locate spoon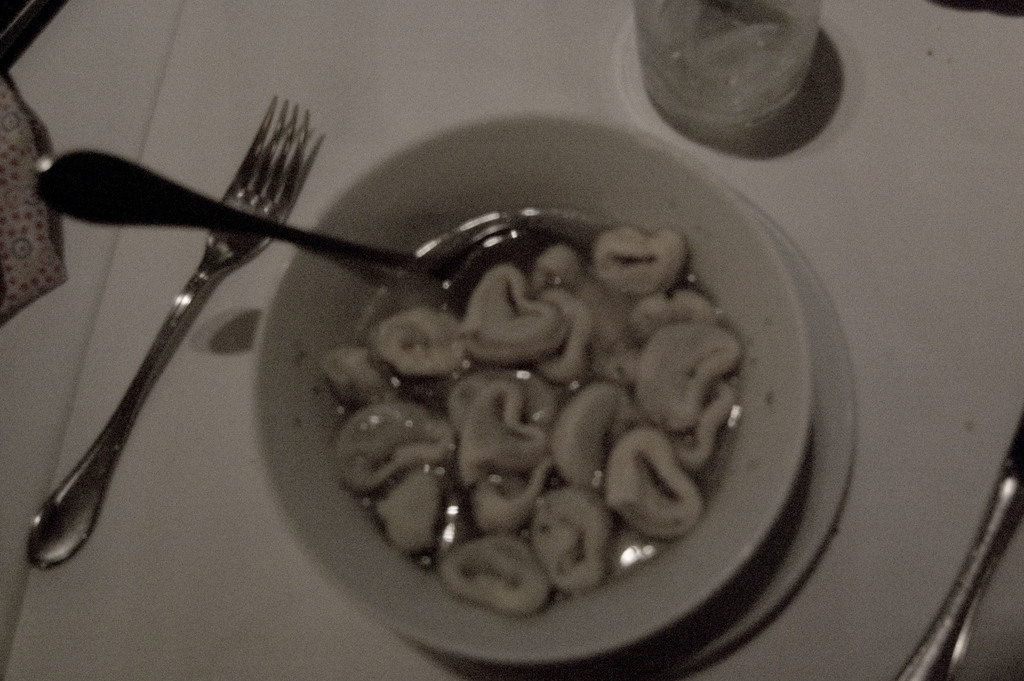
pyautogui.locateOnScreen(892, 402, 1023, 680)
